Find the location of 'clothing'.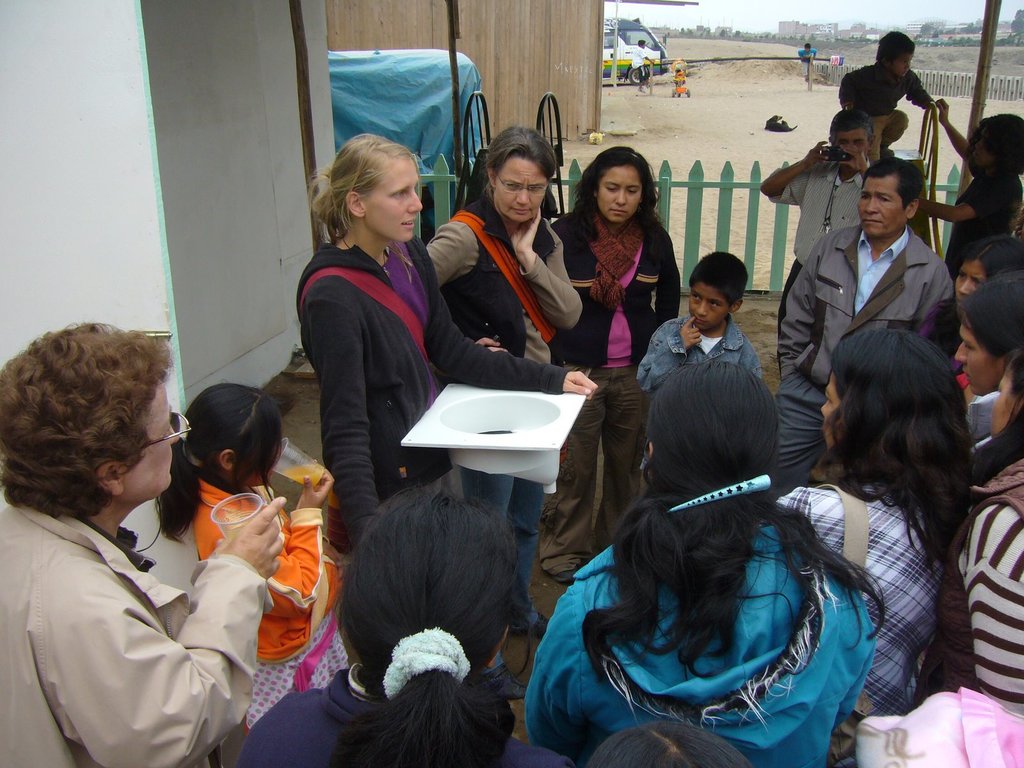
Location: 287,237,568,553.
